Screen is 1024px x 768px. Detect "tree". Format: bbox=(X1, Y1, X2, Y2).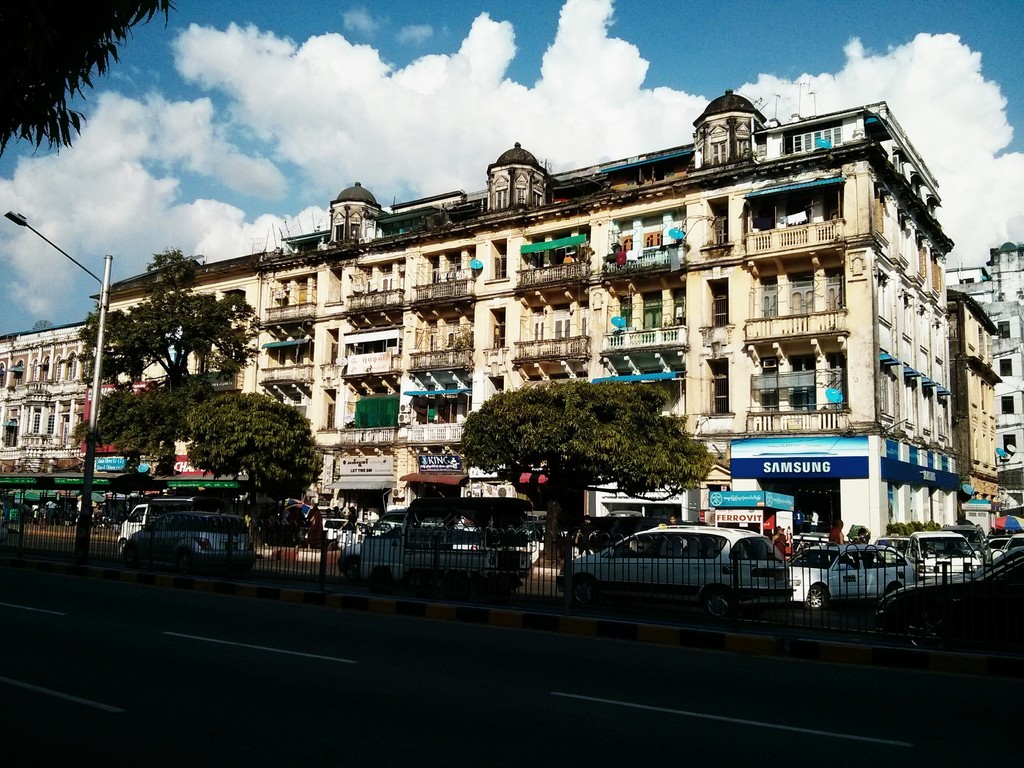
bbox=(173, 388, 340, 554).
